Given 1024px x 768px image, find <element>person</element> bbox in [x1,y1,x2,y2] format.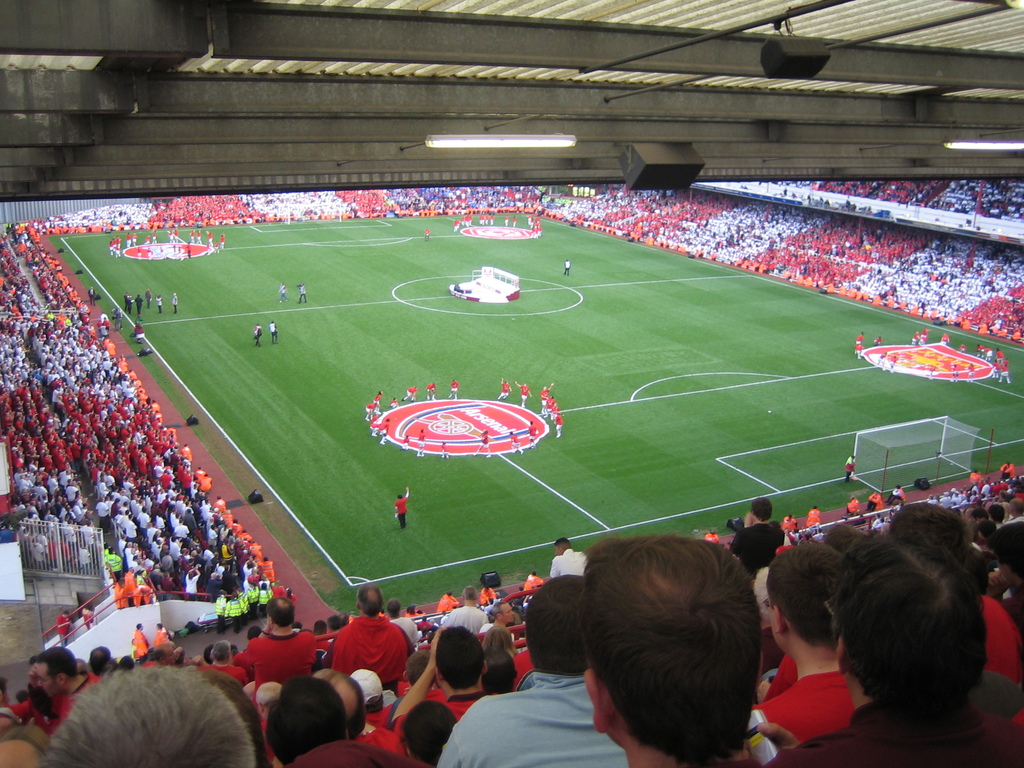
[148,614,171,641].
